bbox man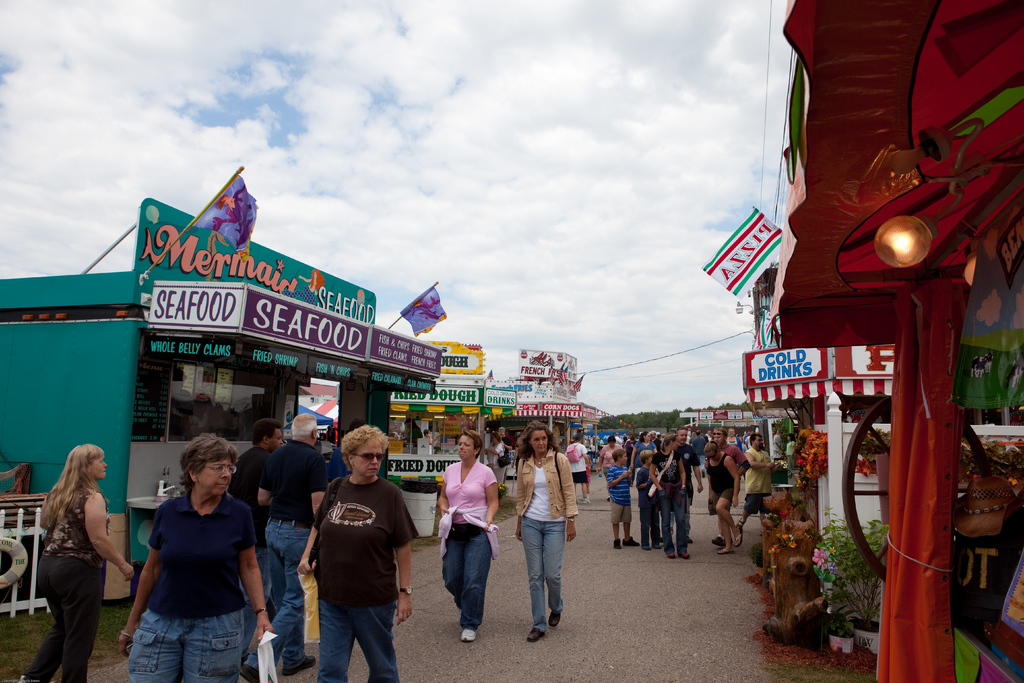
Rect(614, 434, 622, 446)
